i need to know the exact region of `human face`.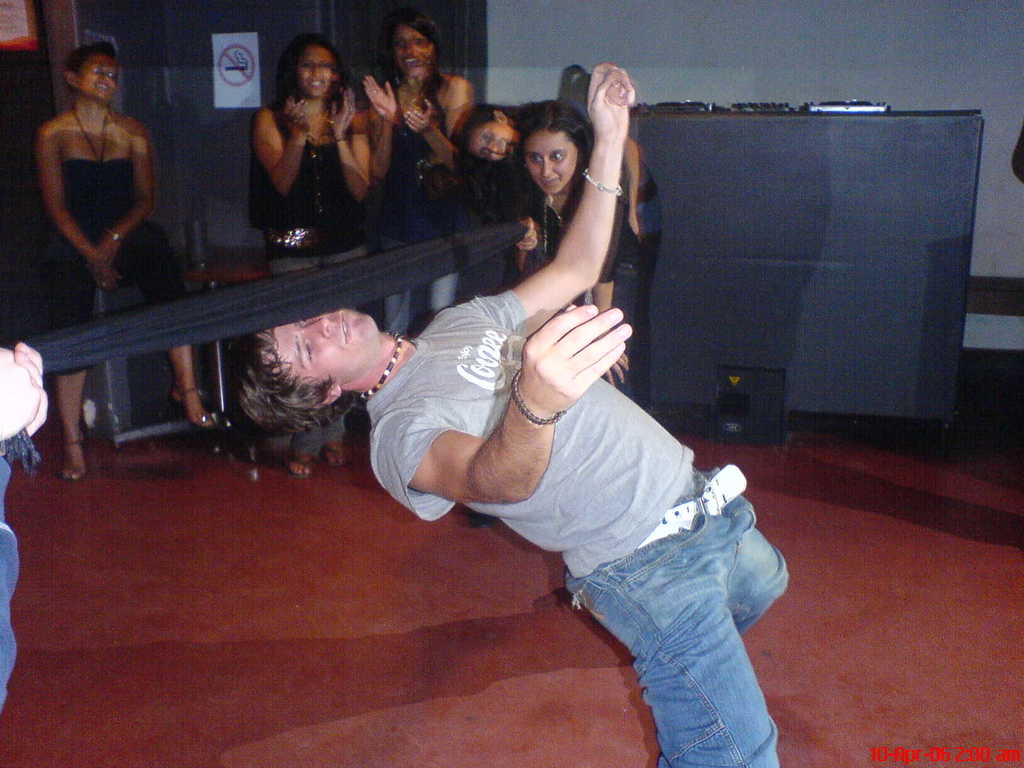
Region: [390,22,435,77].
